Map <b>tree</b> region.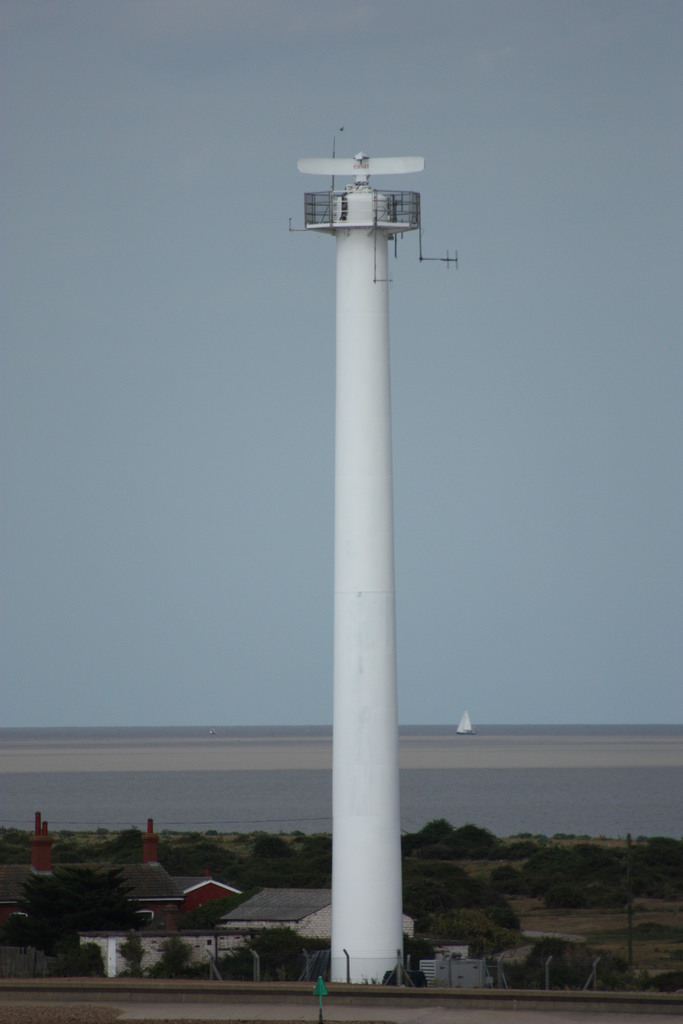
Mapped to 1 857 136 955.
